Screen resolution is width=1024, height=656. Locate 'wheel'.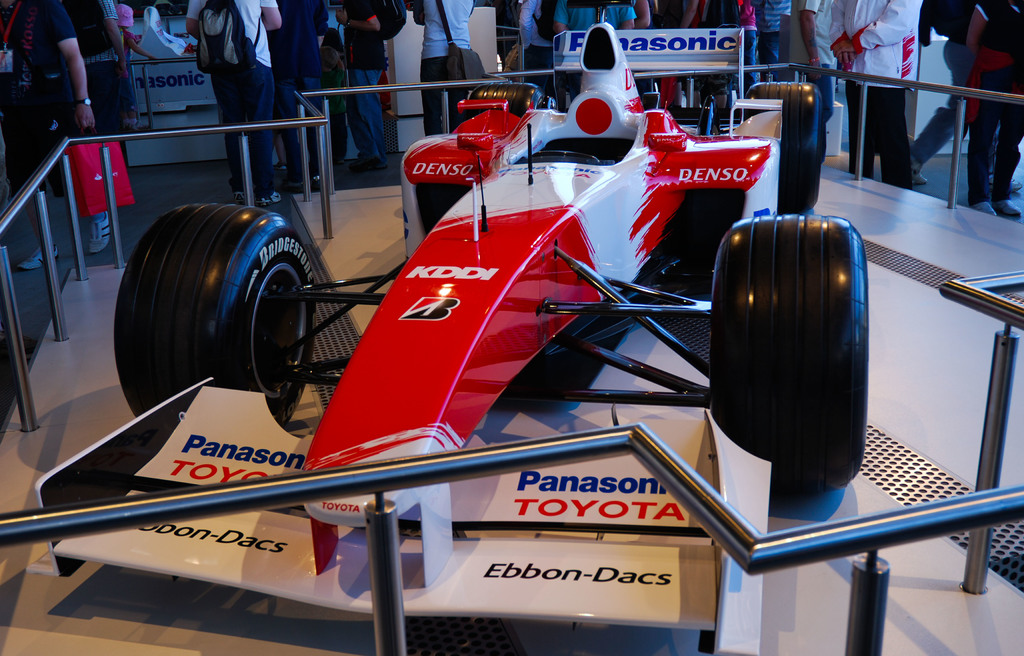
l=116, t=186, r=332, b=425.
